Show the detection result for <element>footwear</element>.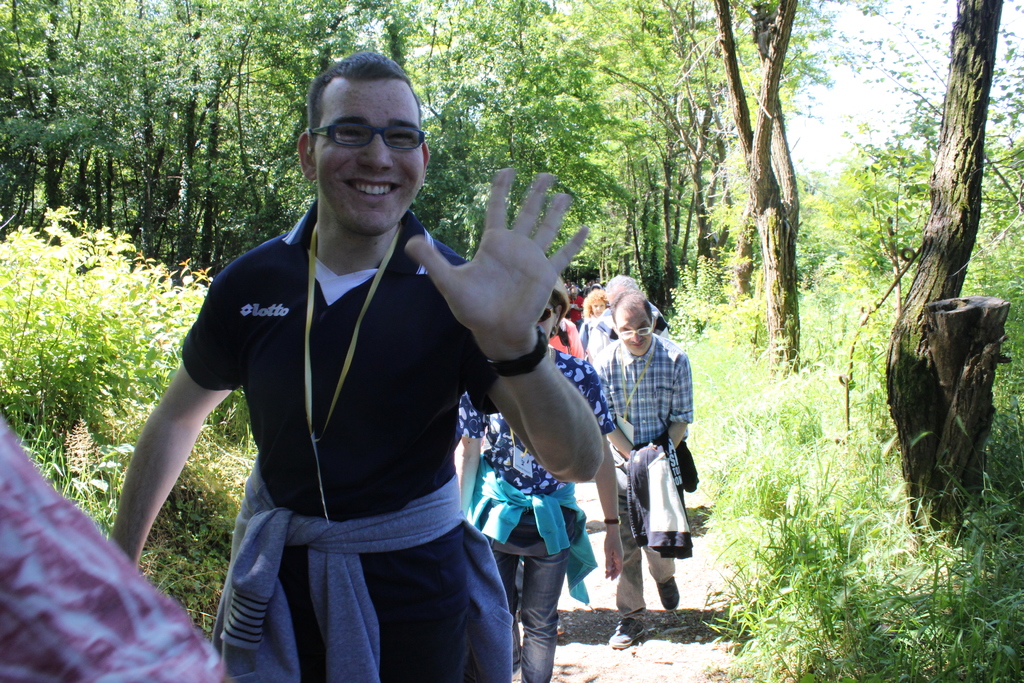
{"left": 607, "top": 616, "right": 647, "bottom": 654}.
